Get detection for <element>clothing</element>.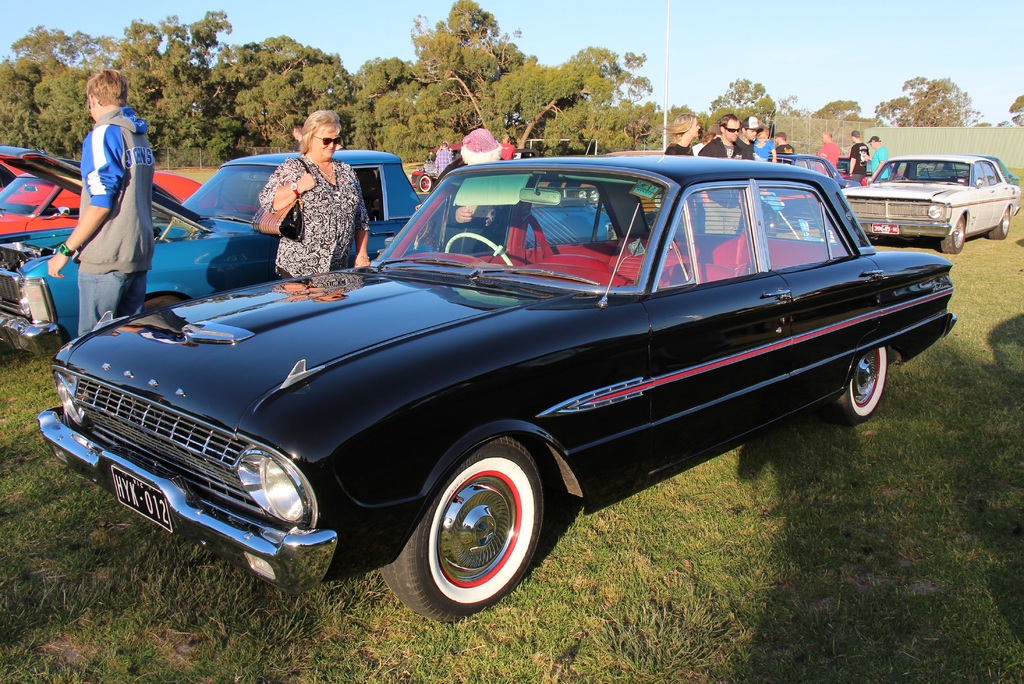
Detection: pyautogui.locateOnScreen(696, 132, 751, 164).
